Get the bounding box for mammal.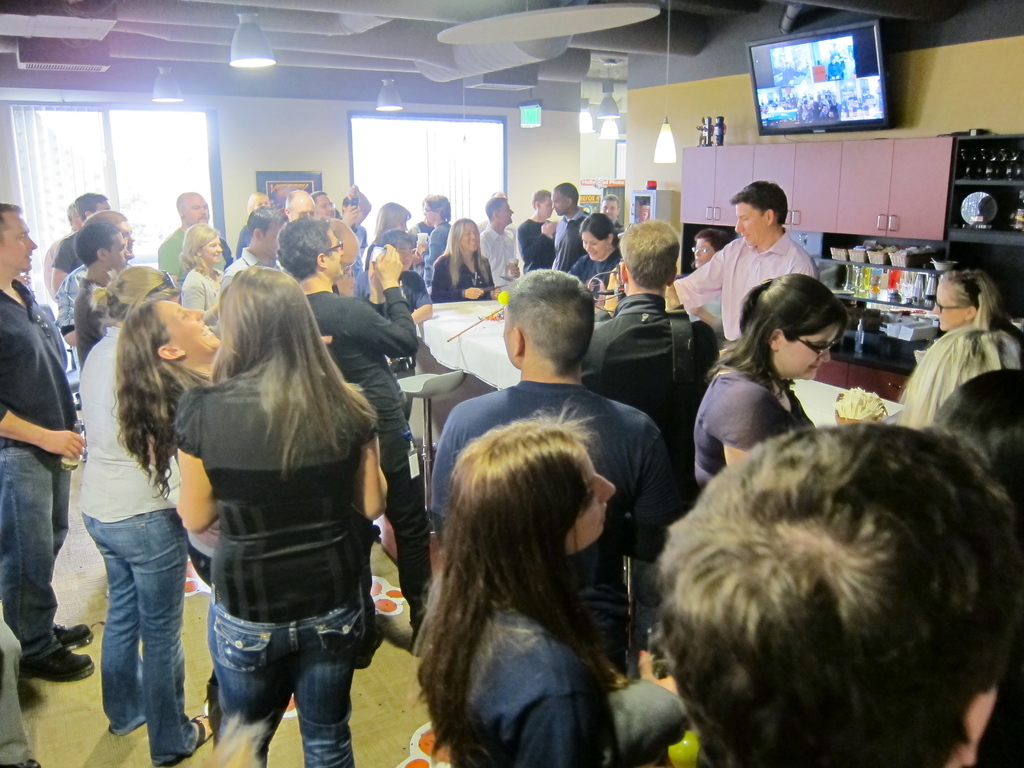
<region>901, 270, 1023, 426</region>.
